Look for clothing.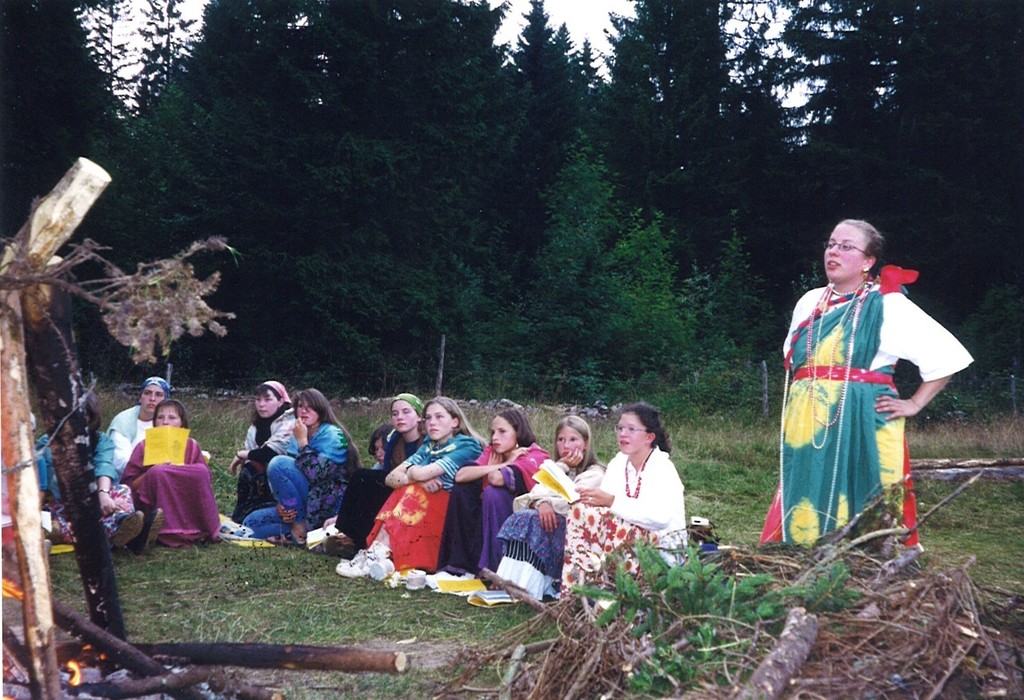
Found: (left=120, top=436, right=221, bottom=548).
